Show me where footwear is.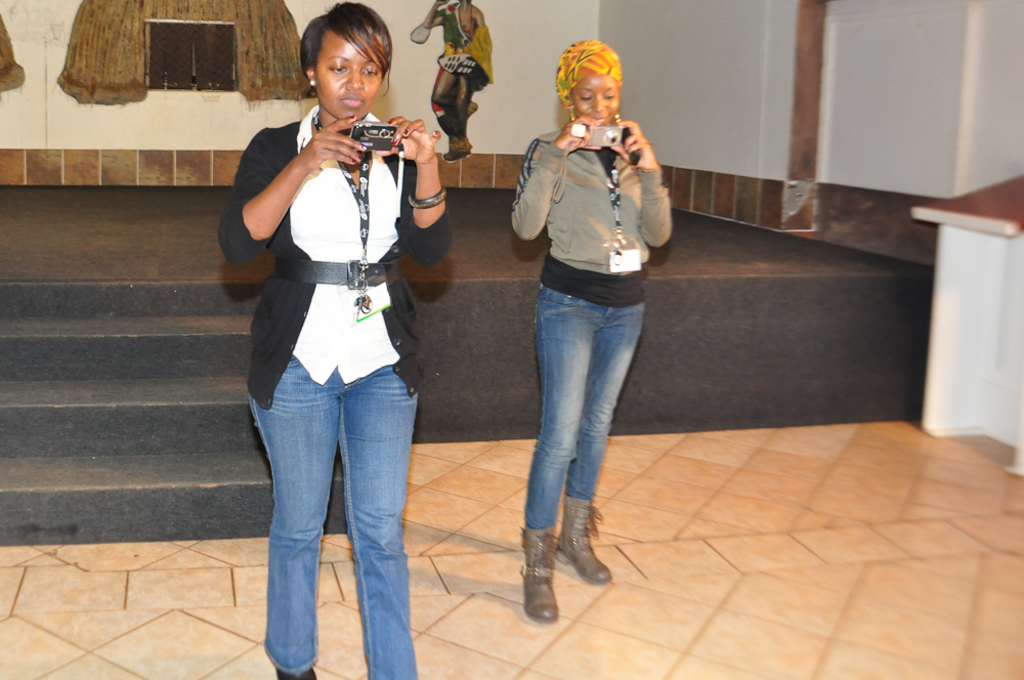
footwear is at BBox(442, 139, 478, 159).
